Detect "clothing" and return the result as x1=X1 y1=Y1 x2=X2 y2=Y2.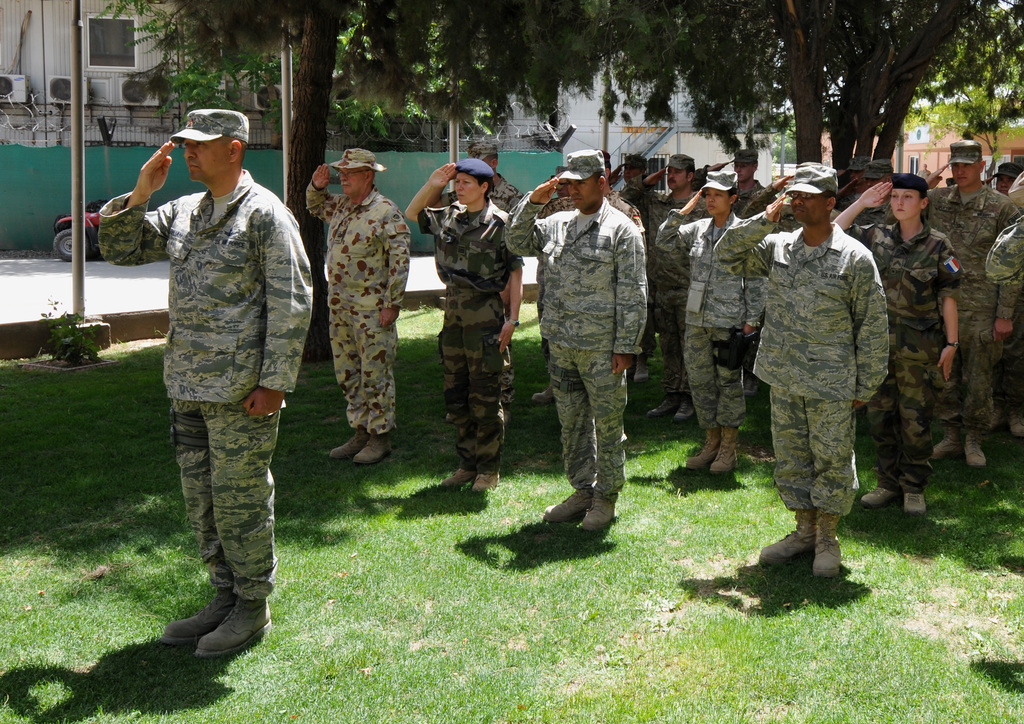
x1=620 y1=171 x2=705 y2=390.
